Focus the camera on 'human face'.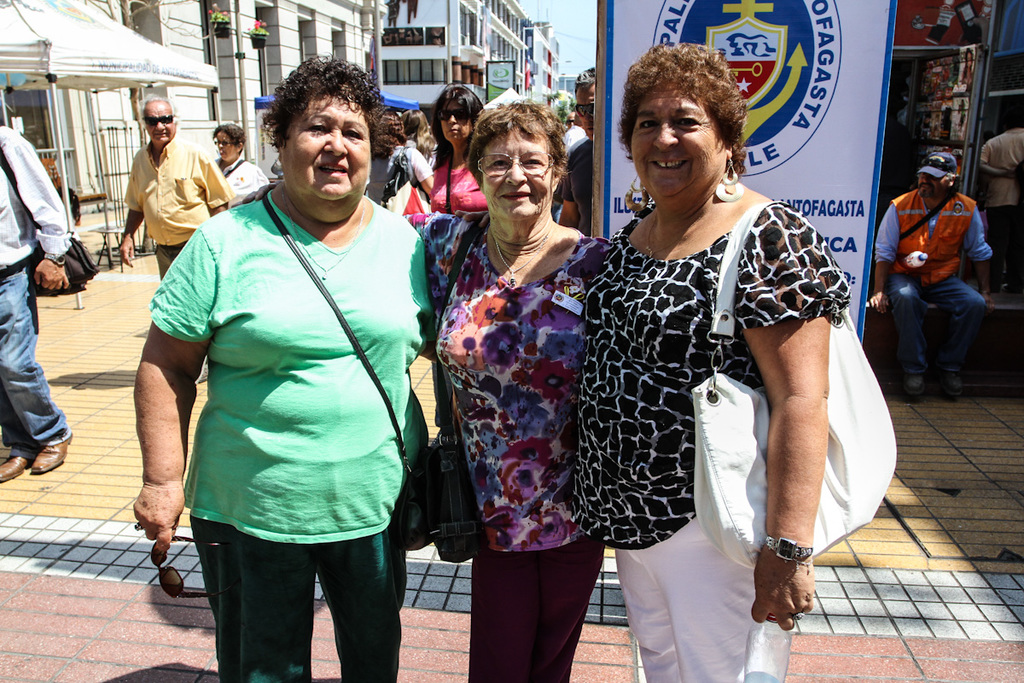
Focus region: left=142, top=108, right=176, bottom=142.
